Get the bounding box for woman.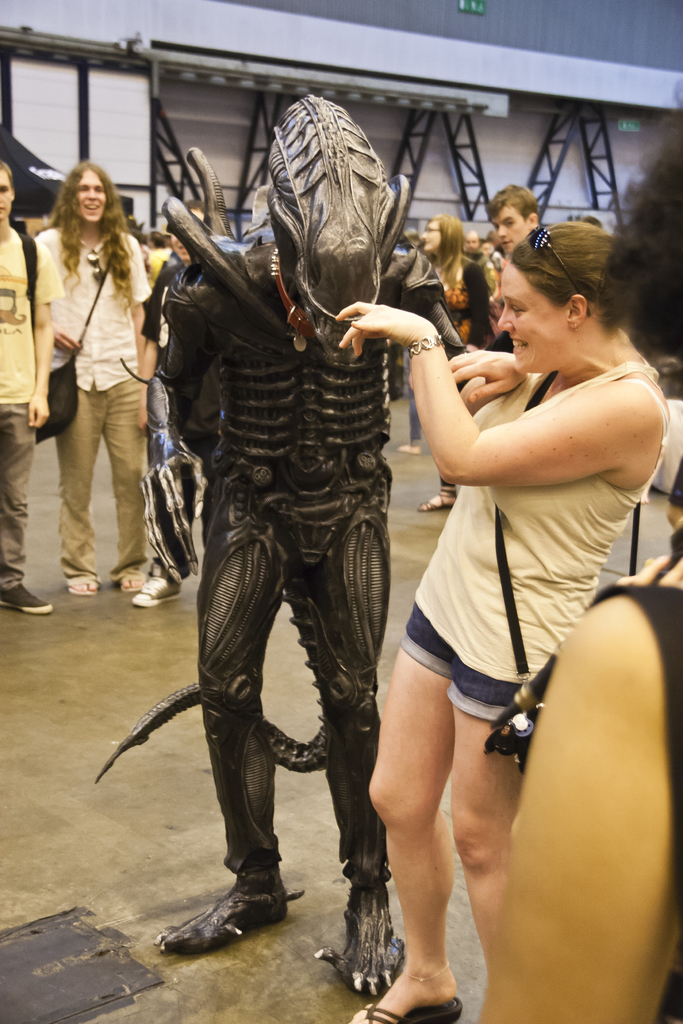
region(333, 221, 673, 1023).
